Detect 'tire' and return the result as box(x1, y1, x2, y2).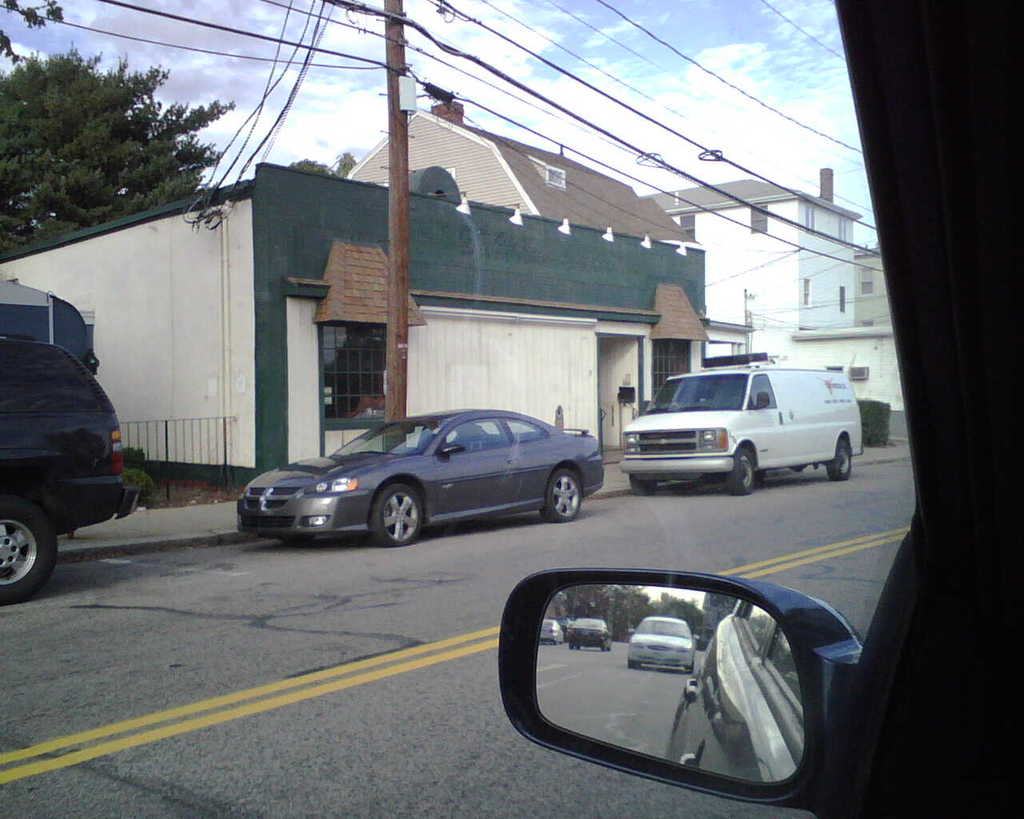
box(0, 500, 53, 605).
